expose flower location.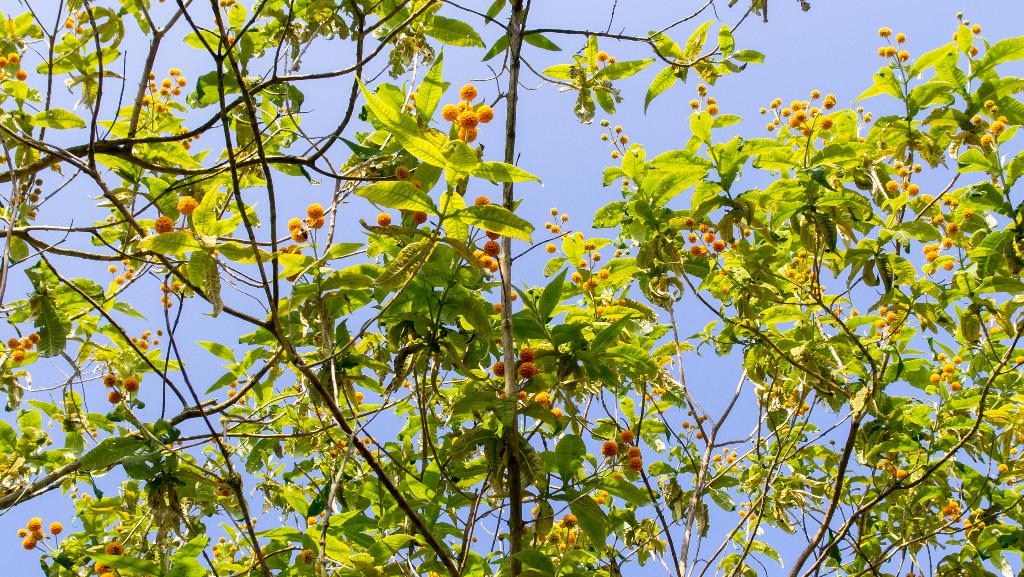
Exposed at region(486, 356, 504, 373).
